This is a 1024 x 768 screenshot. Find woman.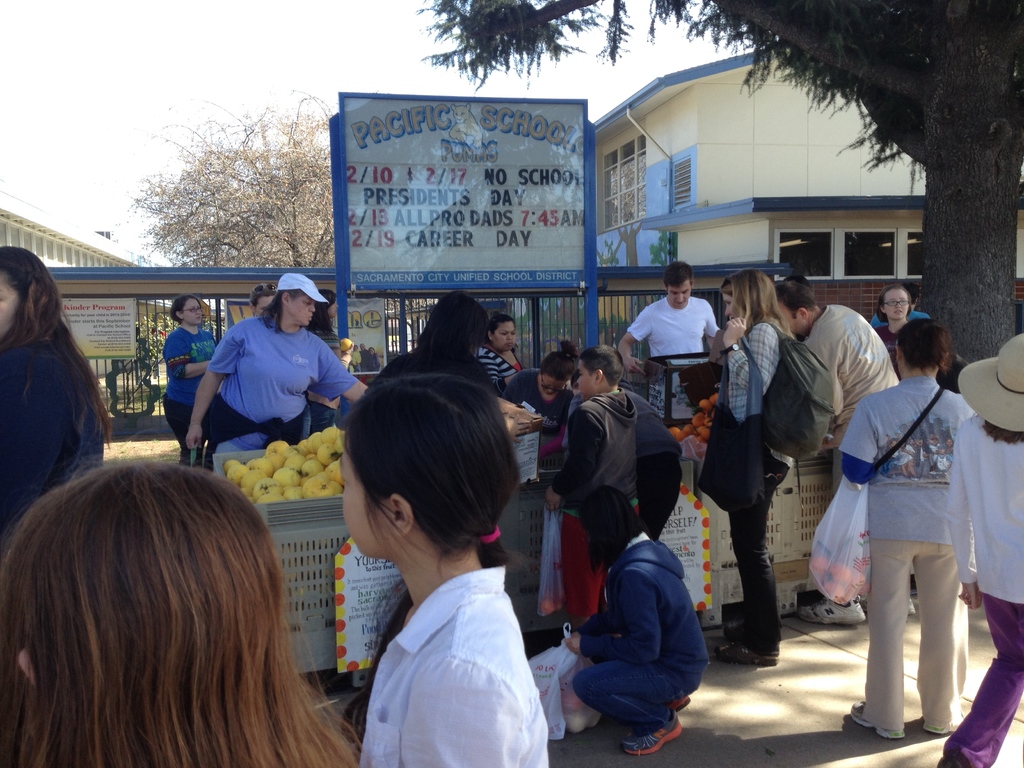
Bounding box: box(0, 236, 117, 537).
